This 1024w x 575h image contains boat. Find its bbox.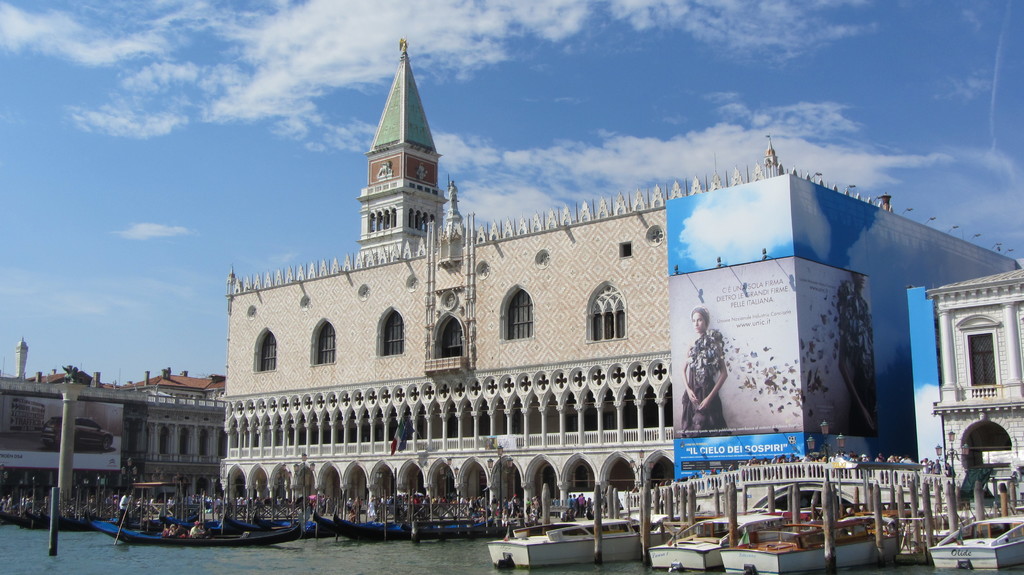
(719,518,908,574).
